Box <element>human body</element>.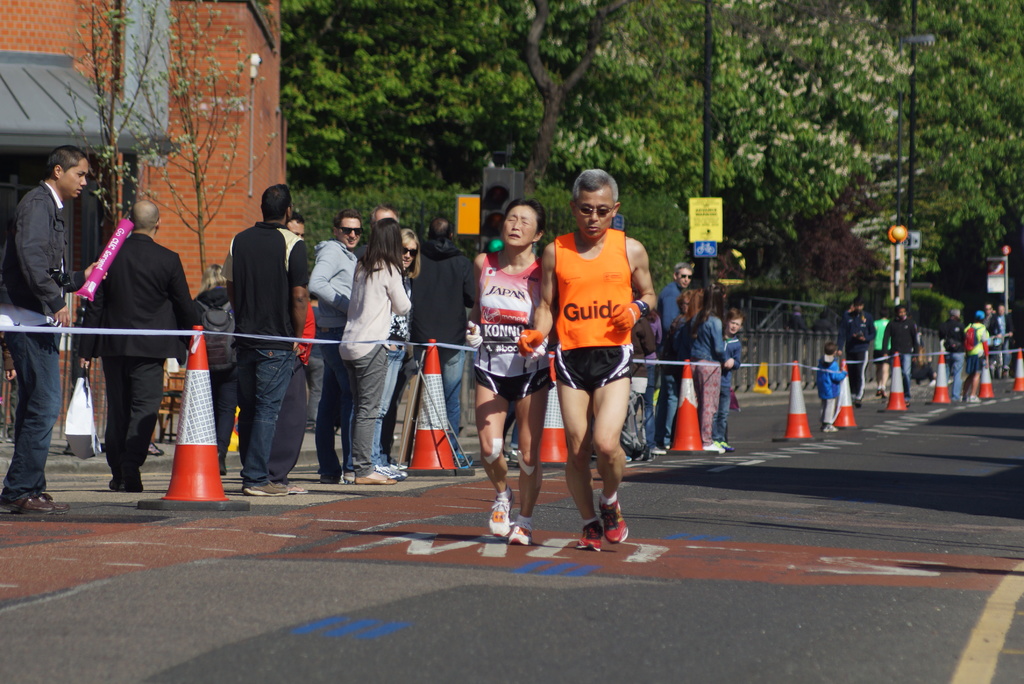
detection(305, 246, 362, 484).
